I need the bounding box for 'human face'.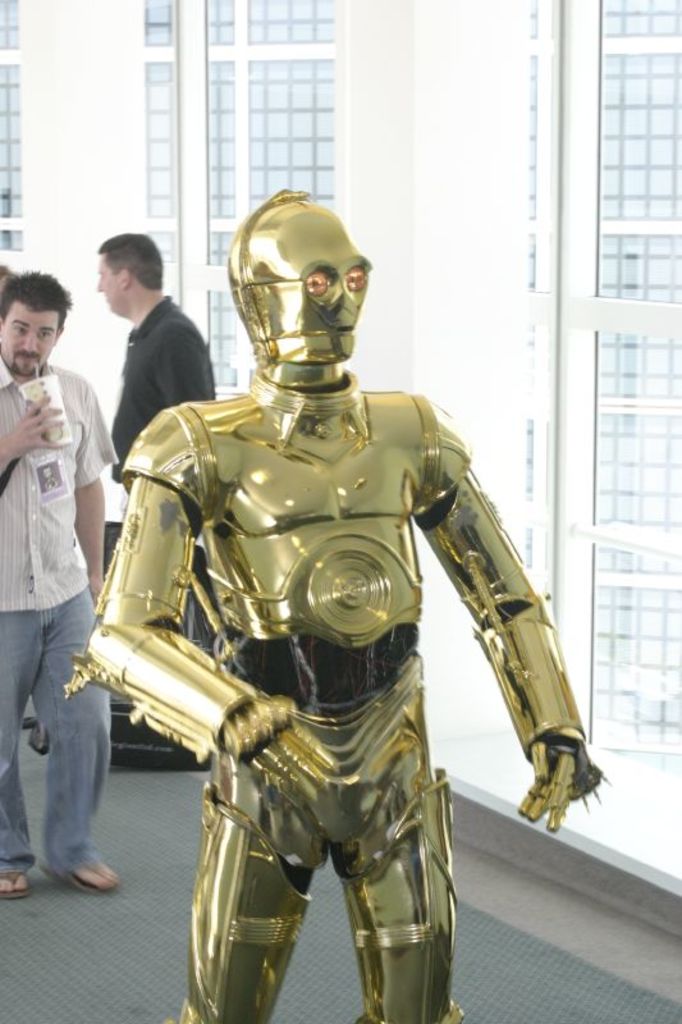
Here it is: {"x1": 0, "y1": 301, "x2": 67, "y2": 387}.
